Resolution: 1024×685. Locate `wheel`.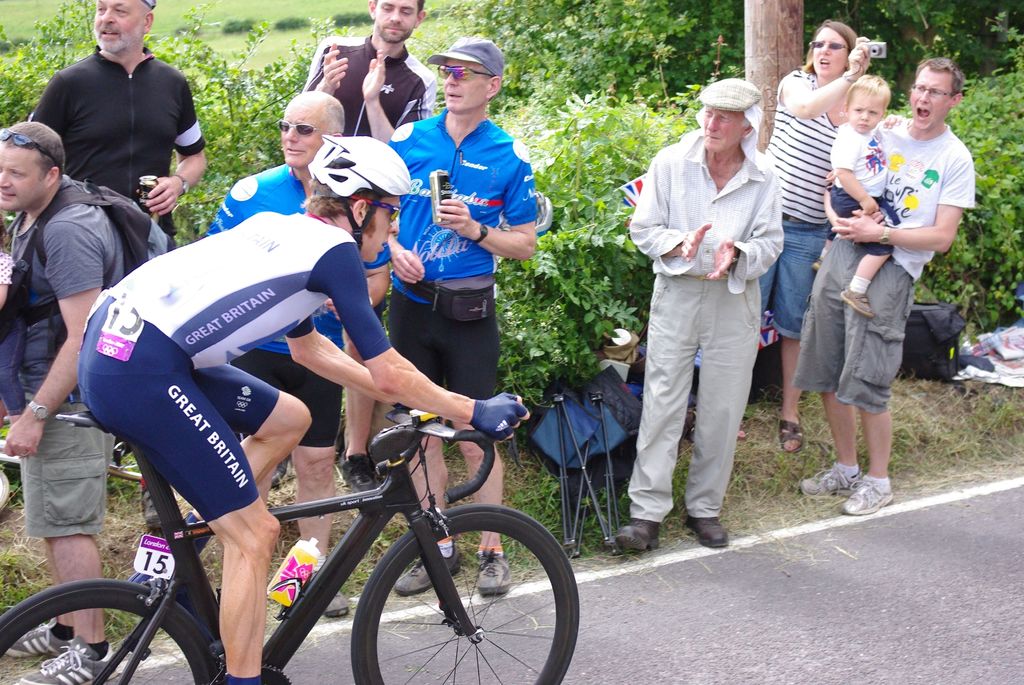
<bbox>352, 505, 580, 684</bbox>.
